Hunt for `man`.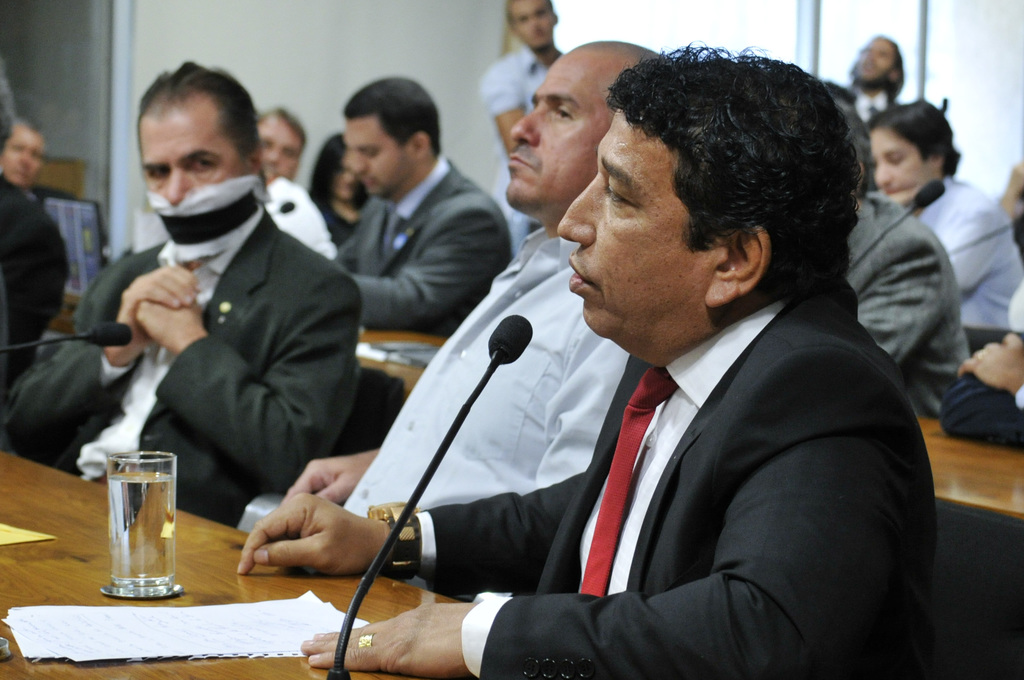
Hunted down at l=0, t=58, r=367, b=530.
